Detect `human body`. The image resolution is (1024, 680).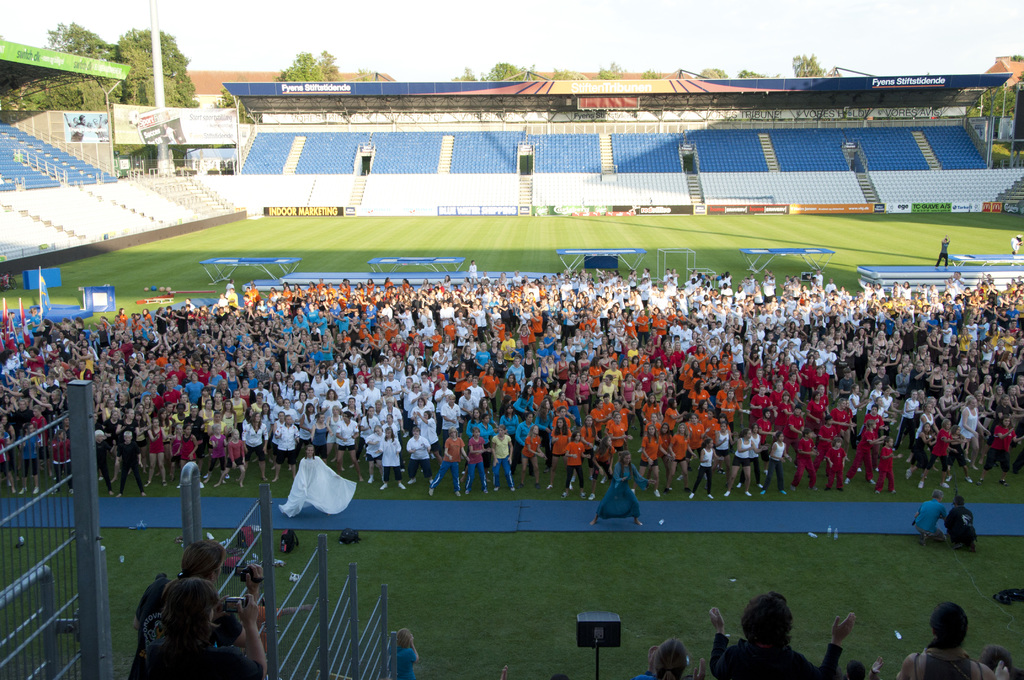
select_region(426, 368, 440, 386).
